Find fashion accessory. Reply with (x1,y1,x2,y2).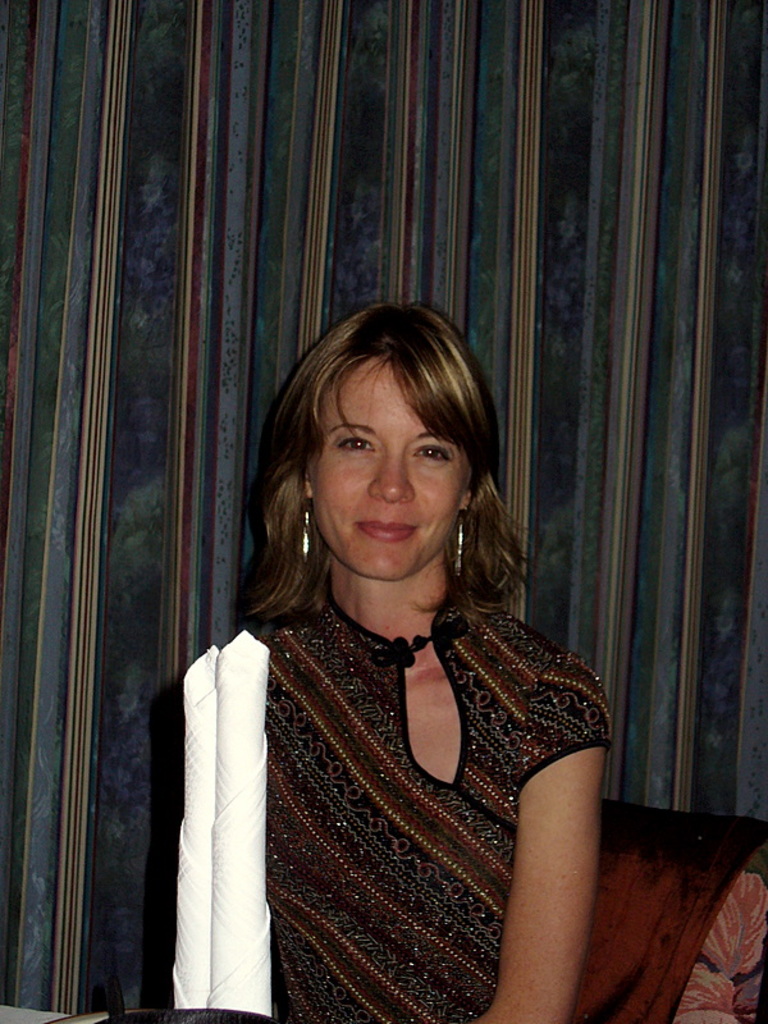
(449,507,475,585).
